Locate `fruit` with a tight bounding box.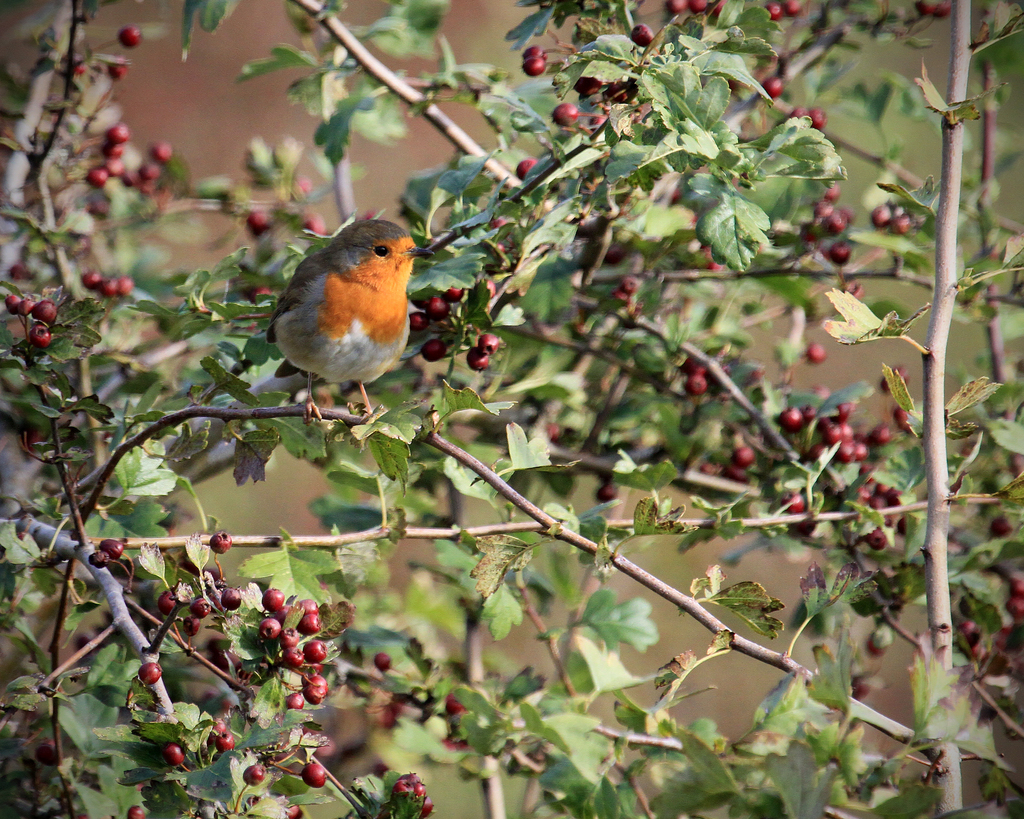
685 0 708 14.
